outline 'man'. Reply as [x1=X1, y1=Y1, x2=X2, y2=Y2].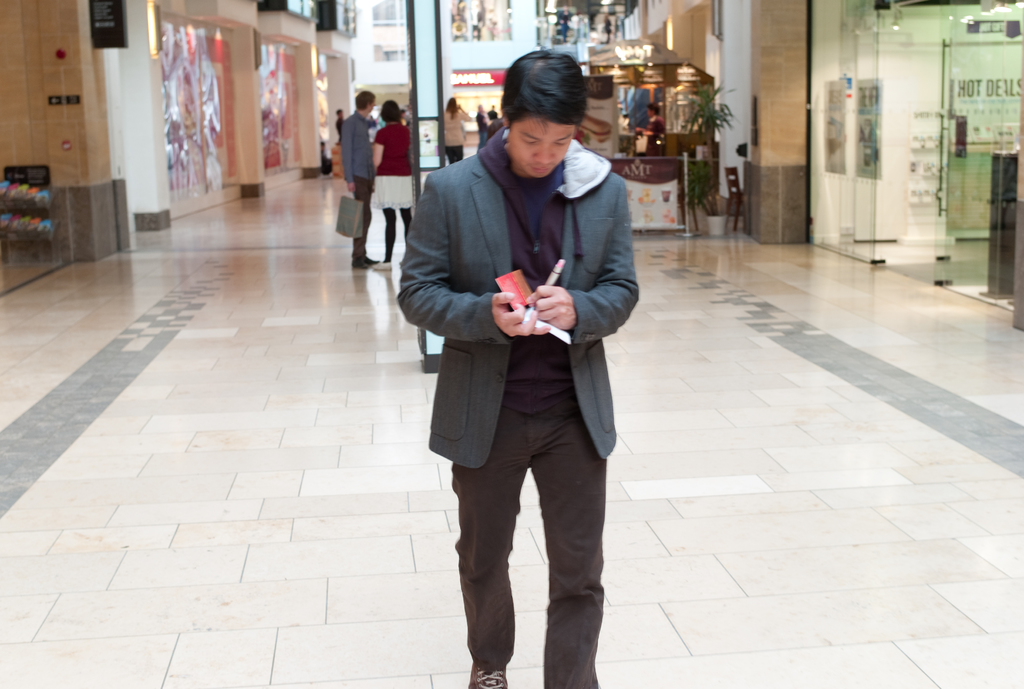
[x1=638, y1=104, x2=664, y2=138].
